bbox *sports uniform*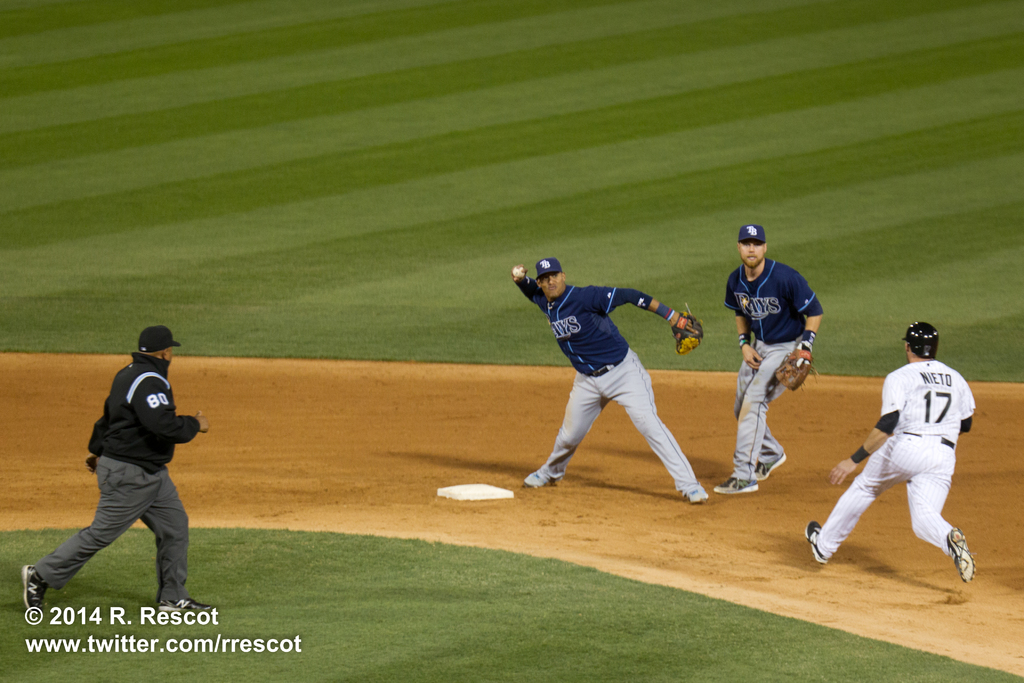
{"x1": 727, "y1": 259, "x2": 831, "y2": 489}
